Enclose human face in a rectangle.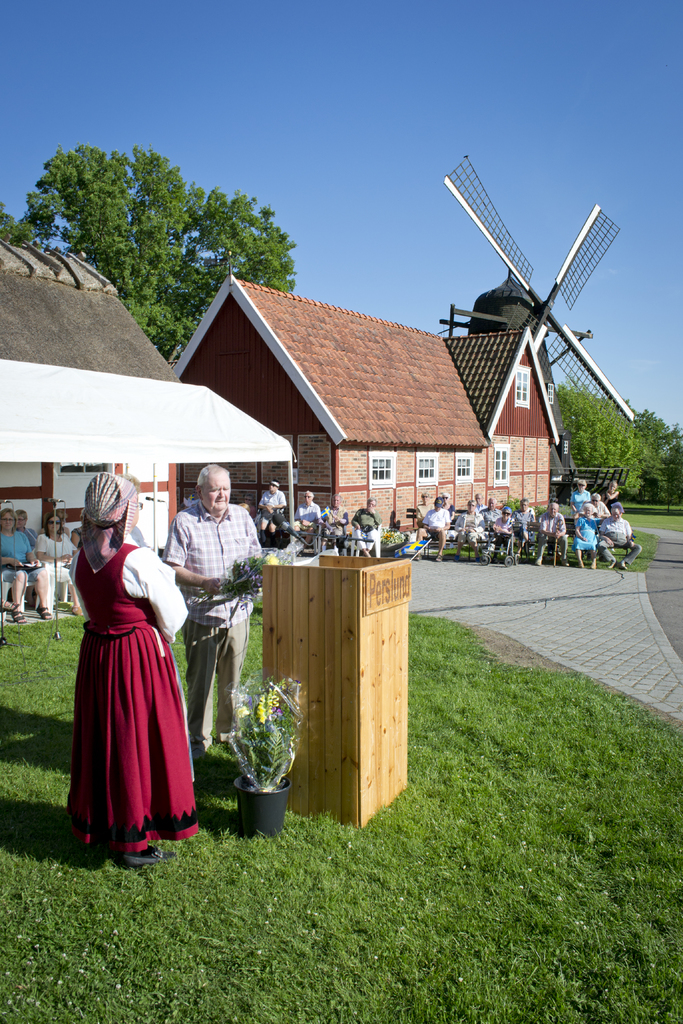
bbox=(303, 492, 313, 502).
